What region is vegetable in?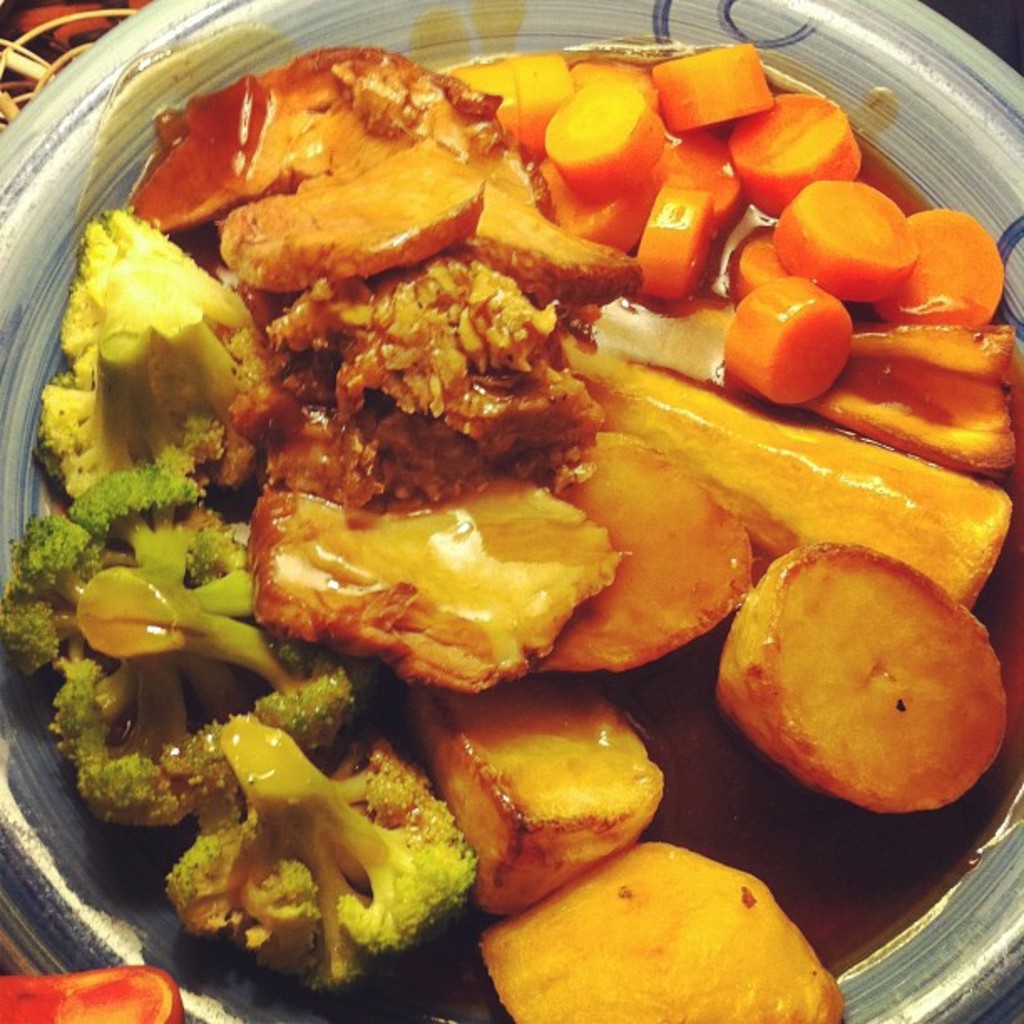
rect(0, 462, 373, 823).
